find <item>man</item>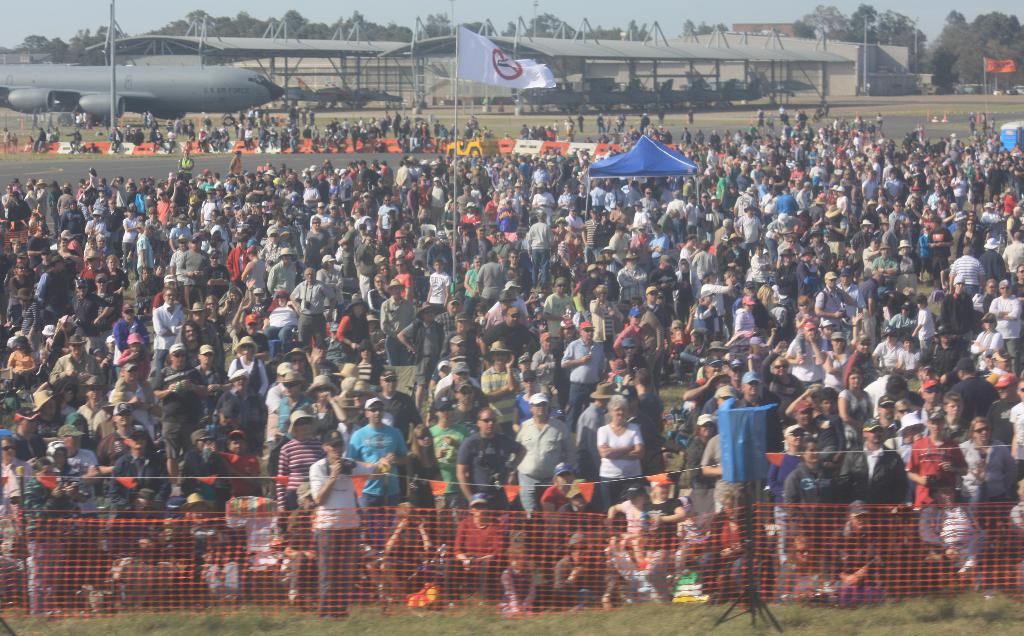
322,203,340,254
